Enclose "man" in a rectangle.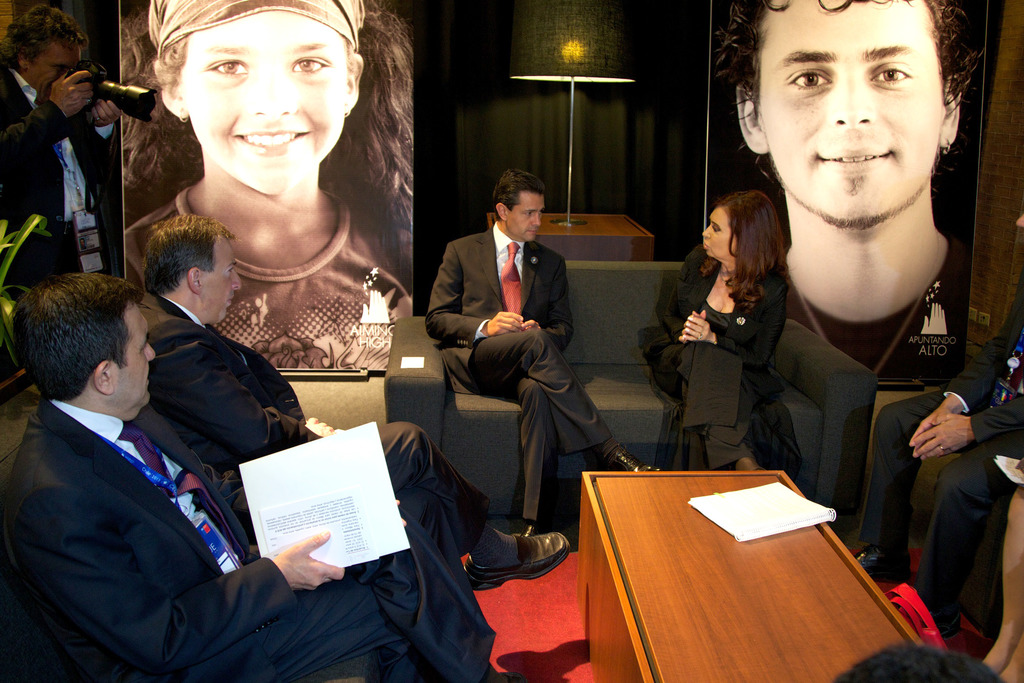
(left=425, top=167, right=662, bottom=535).
